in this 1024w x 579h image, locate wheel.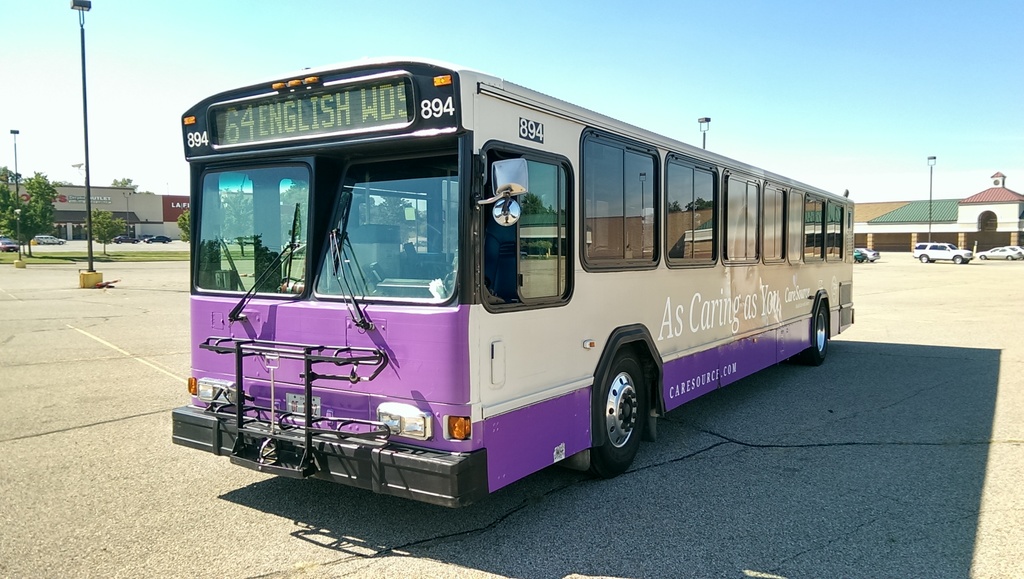
Bounding box: l=416, t=261, r=452, b=280.
